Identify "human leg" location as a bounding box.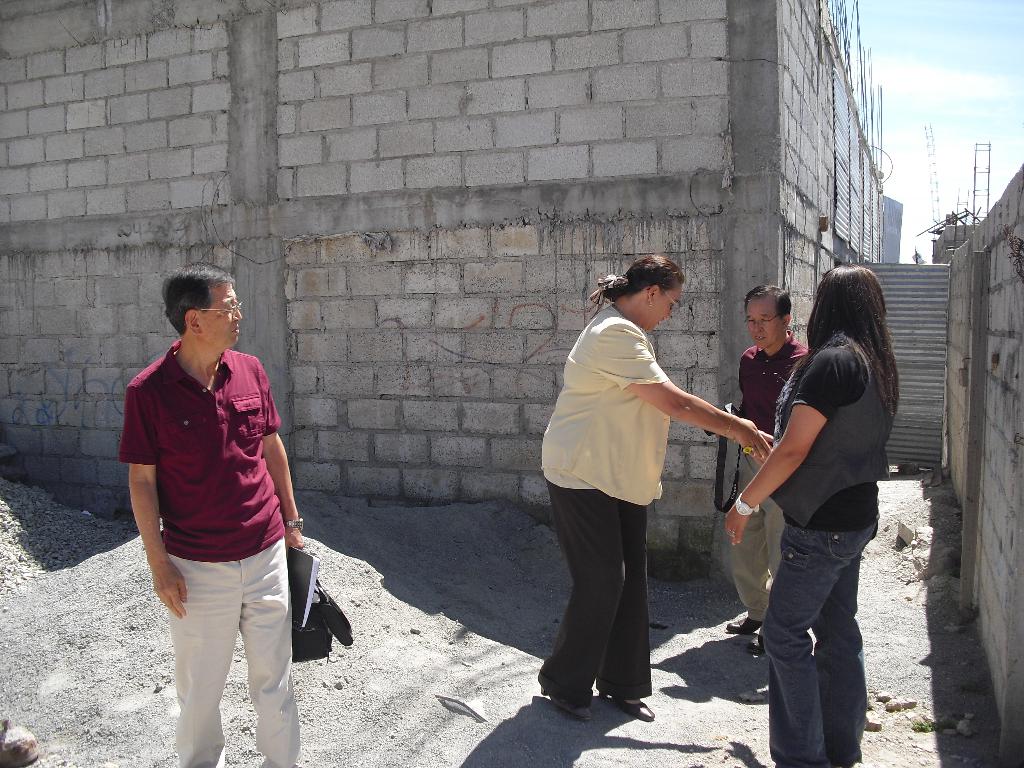
596:502:649:723.
